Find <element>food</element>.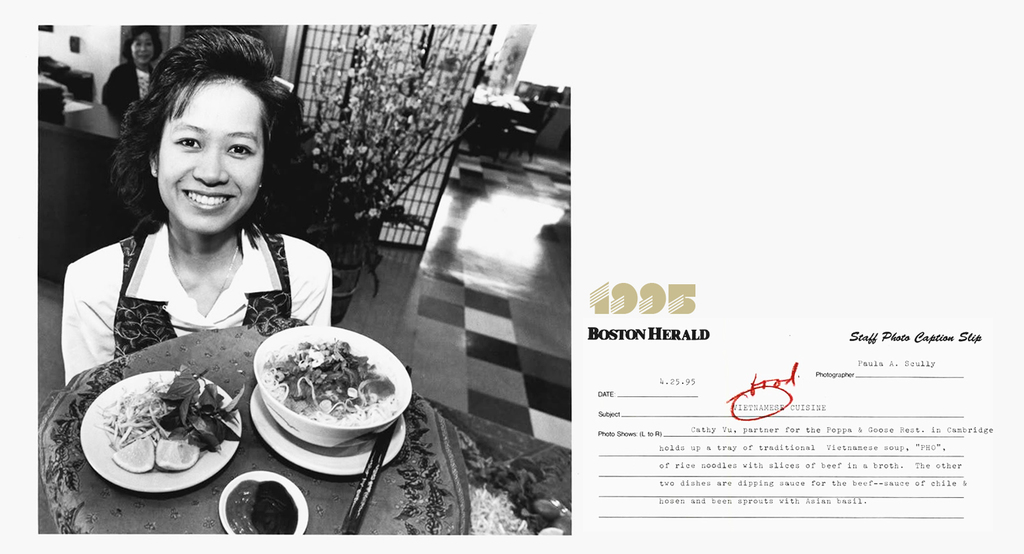
(260, 341, 400, 426).
